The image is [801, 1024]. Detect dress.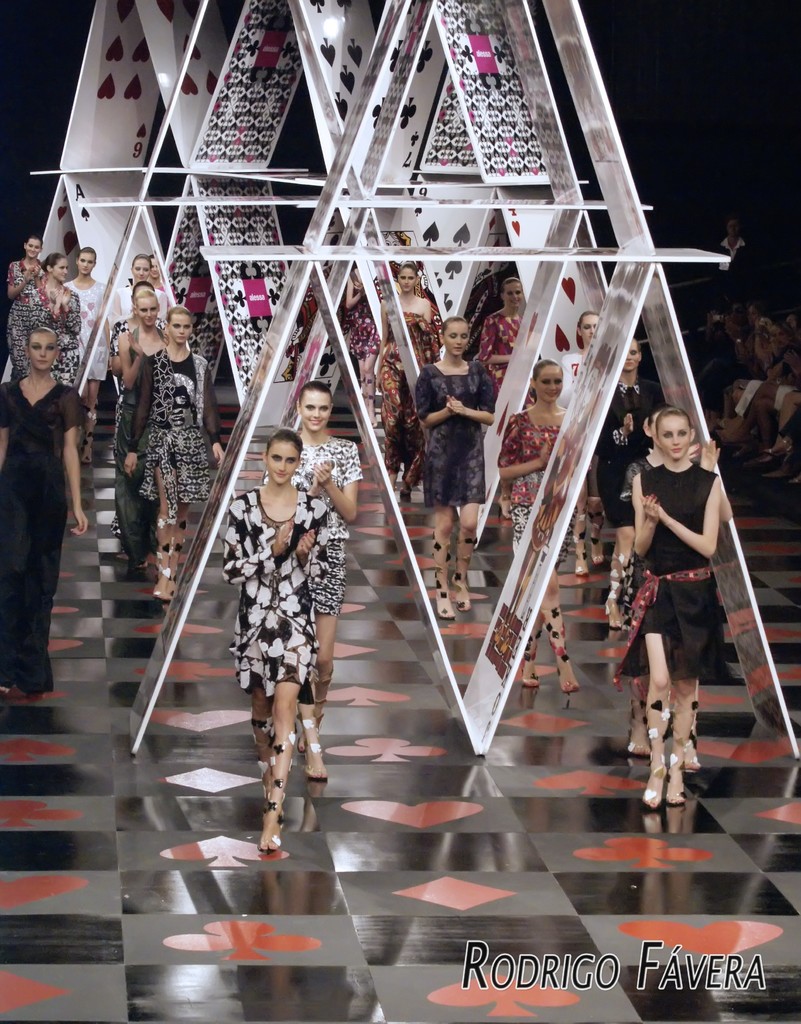
Detection: <bbox>599, 382, 642, 520</bbox>.
